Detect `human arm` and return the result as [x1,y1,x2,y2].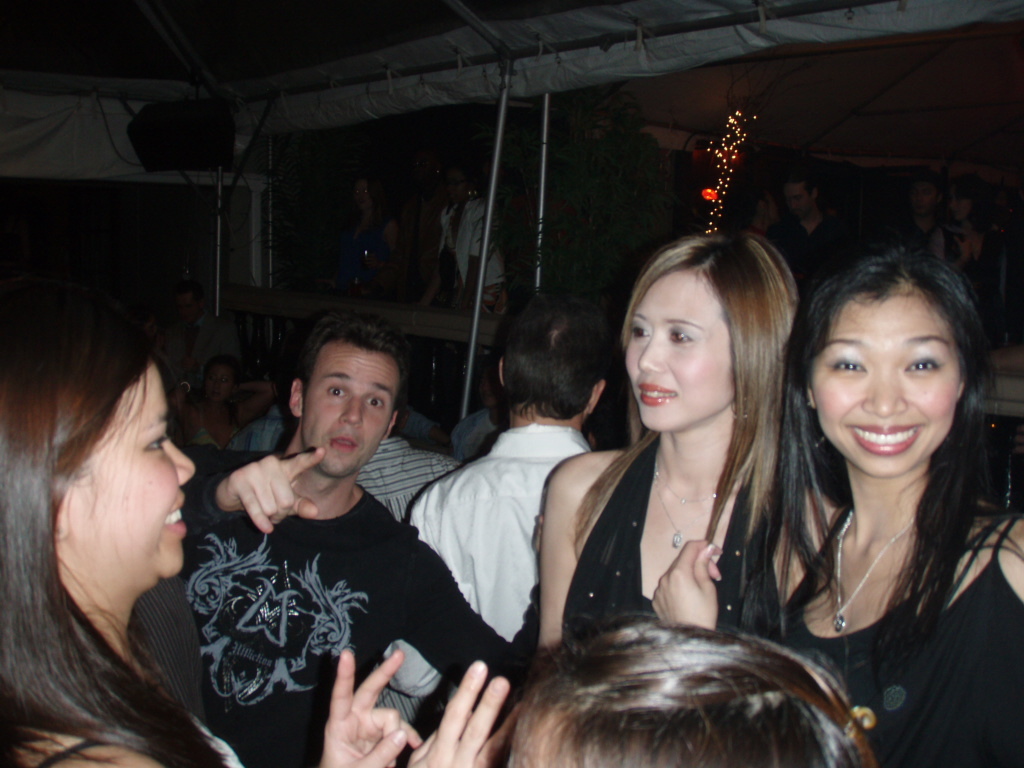
[314,646,427,767].
